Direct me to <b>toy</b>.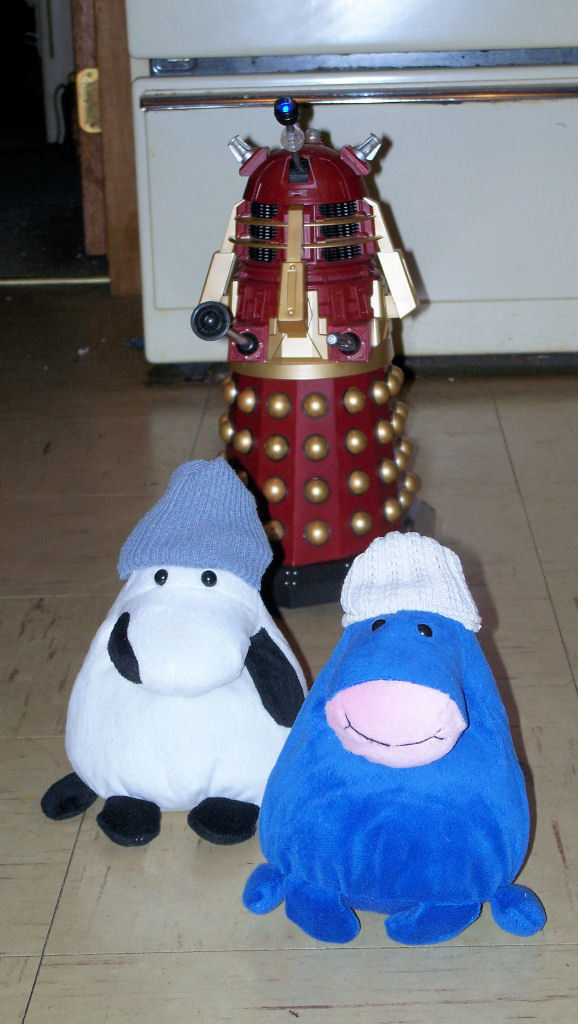
Direction: locate(34, 453, 309, 851).
